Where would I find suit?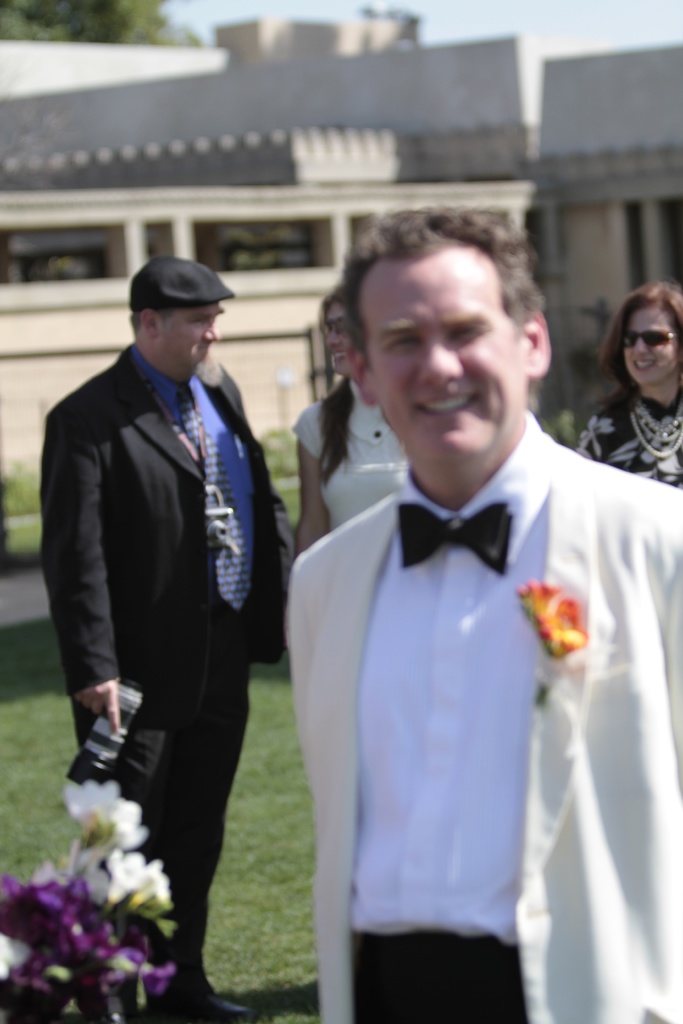
At [42, 262, 289, 956].
